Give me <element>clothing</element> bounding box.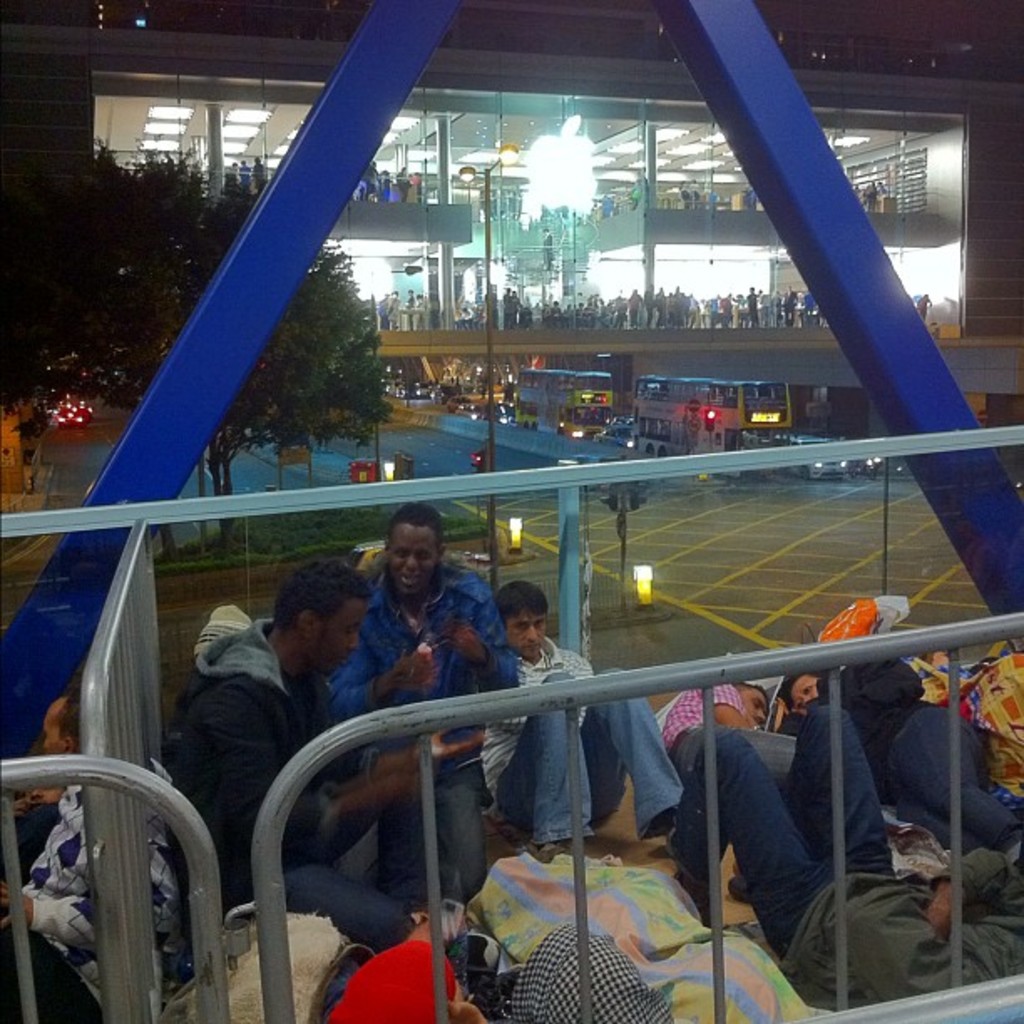
l=681, t=187, r=686, b=207.
